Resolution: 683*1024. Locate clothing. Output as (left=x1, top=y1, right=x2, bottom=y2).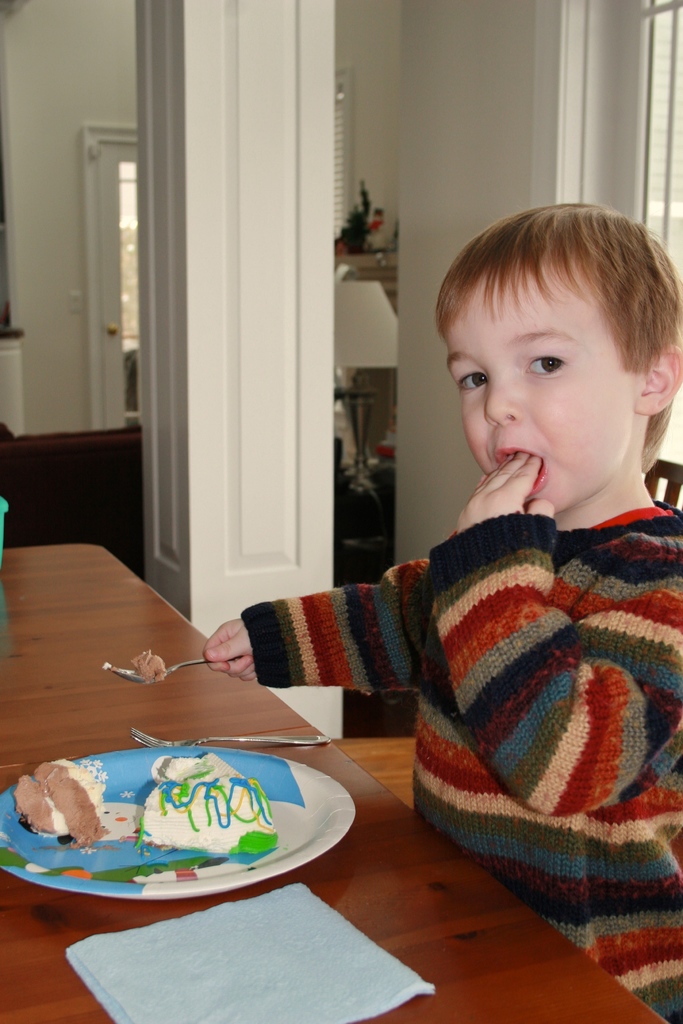
(left=249, top=461, right=682, bottom=1012).
